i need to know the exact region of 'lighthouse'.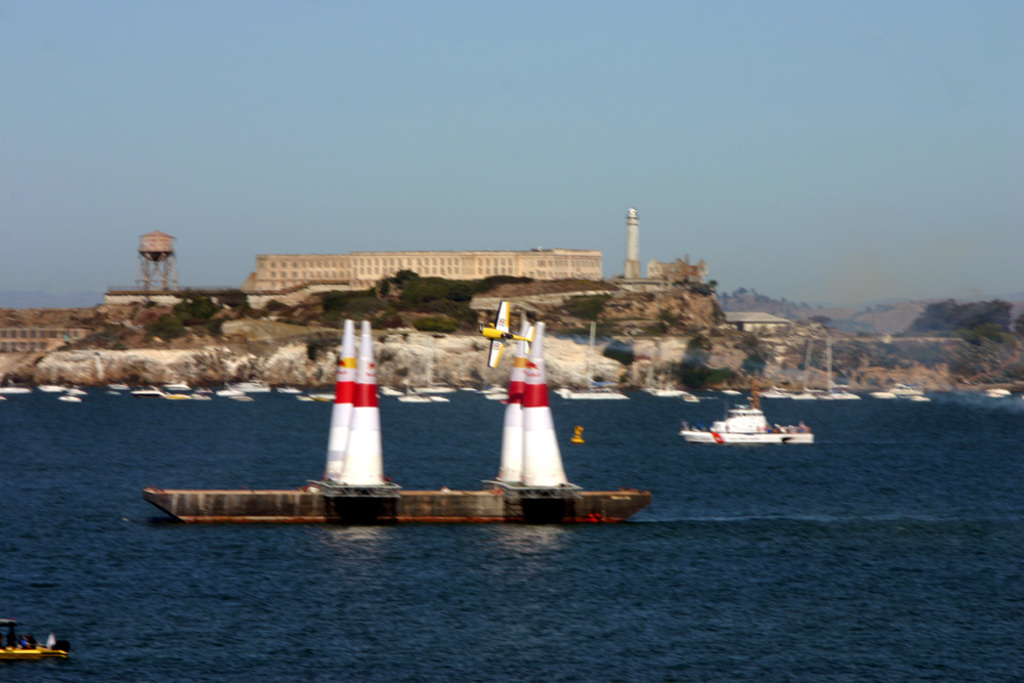
Region: x1=624, y1=203, x2=636, y2=280.
